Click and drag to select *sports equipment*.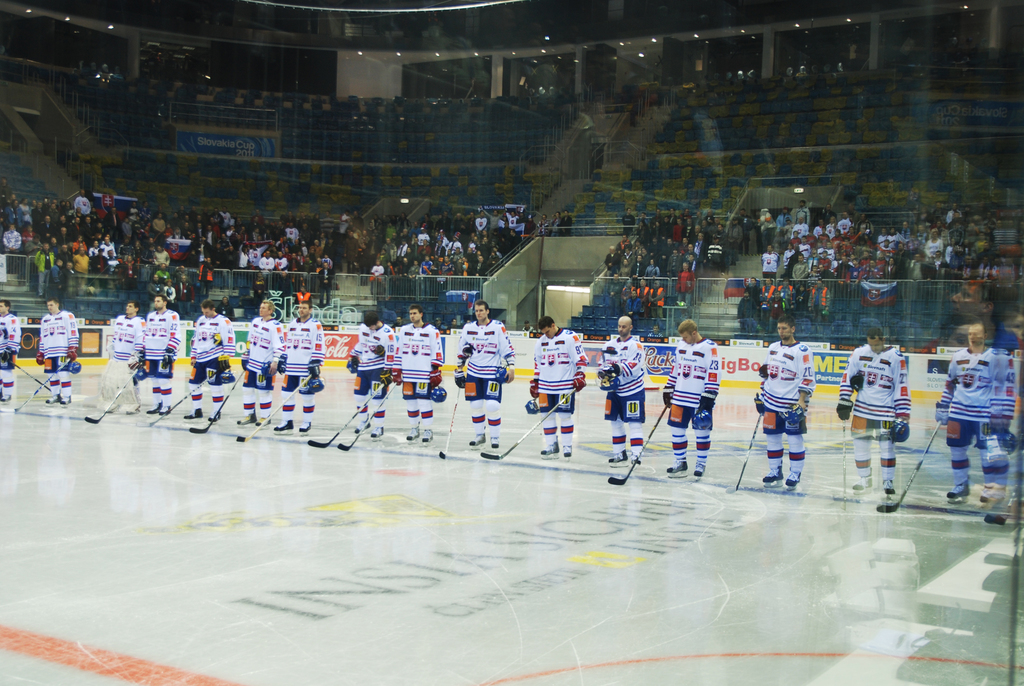
Selection: 890:419:911:444.
